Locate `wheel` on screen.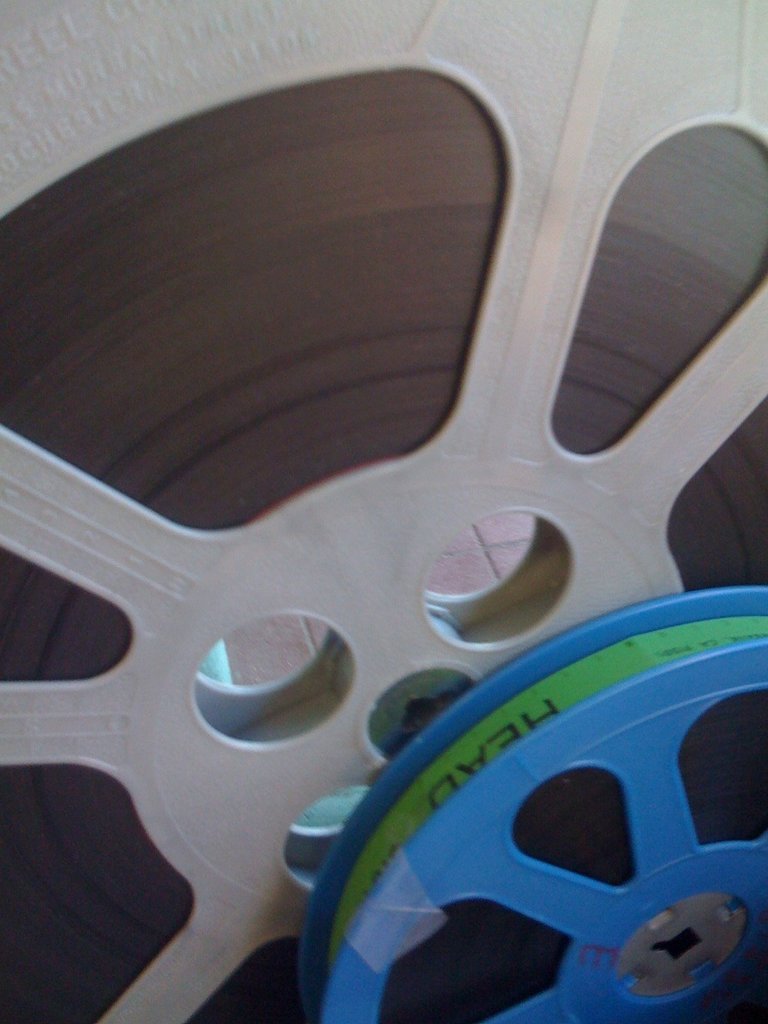
On screen at box(0, 0, 767, 1023).
